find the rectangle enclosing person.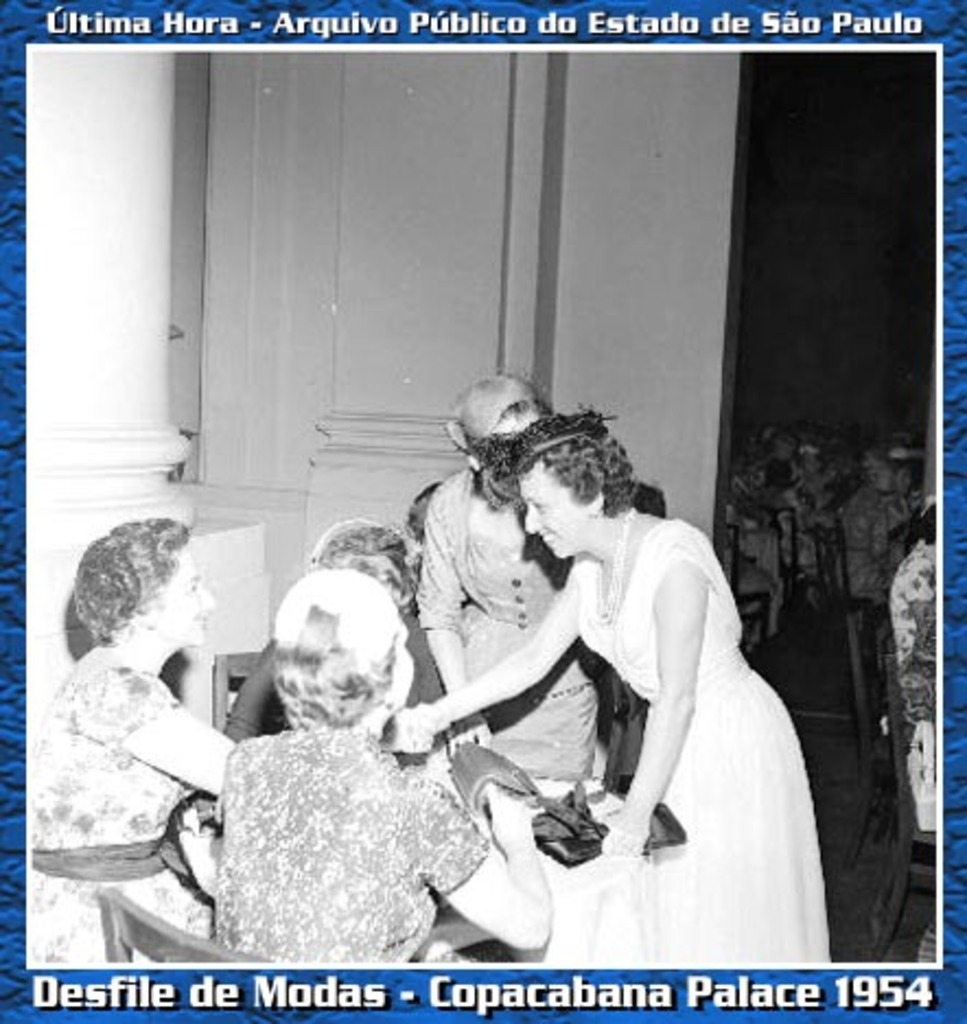
locate(26, 519, 252, 961).
